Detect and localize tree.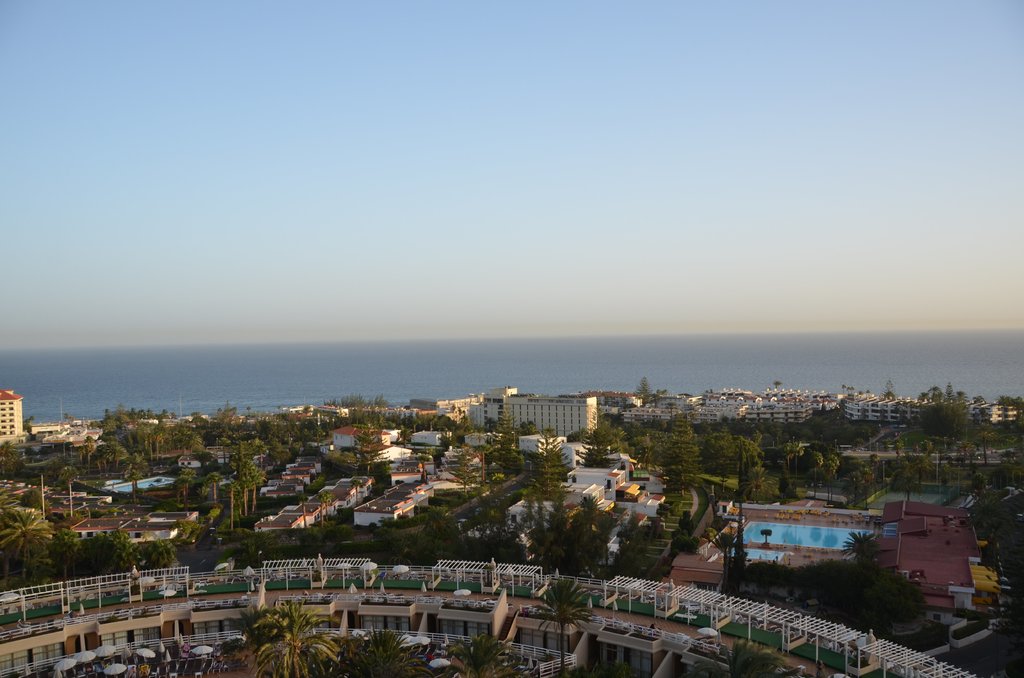
Localized at {"left": 250, "top": 595, "right": 345, "bottom": 677}.
